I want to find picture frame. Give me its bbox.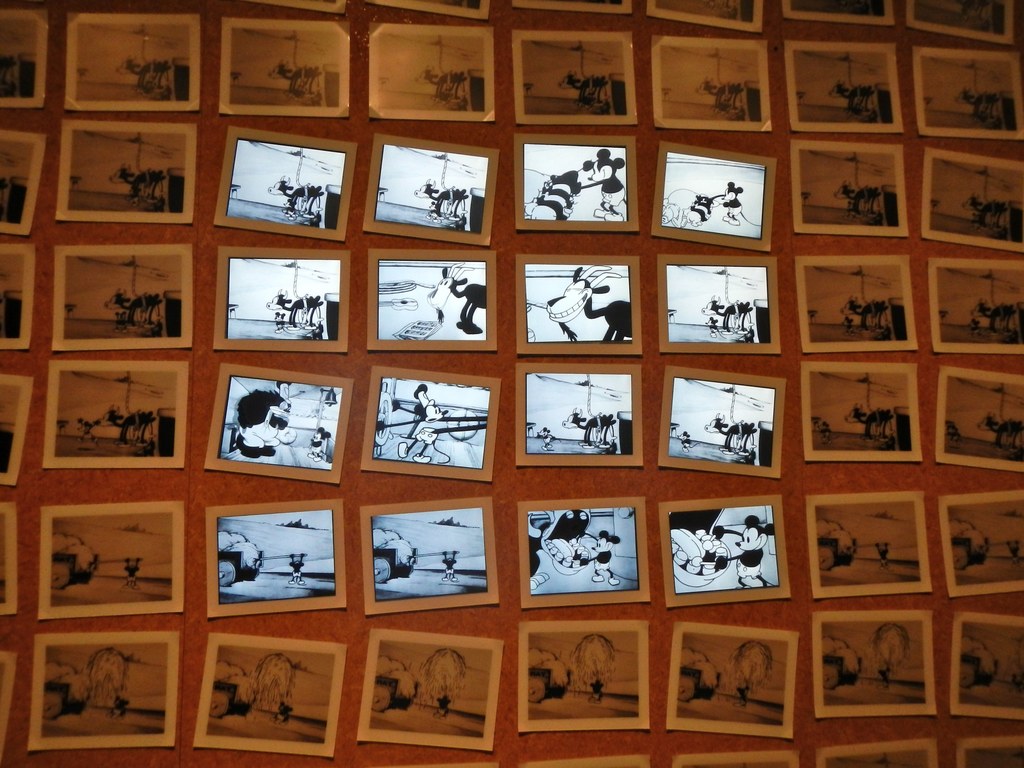
detection(217, 12, 360, 118).
